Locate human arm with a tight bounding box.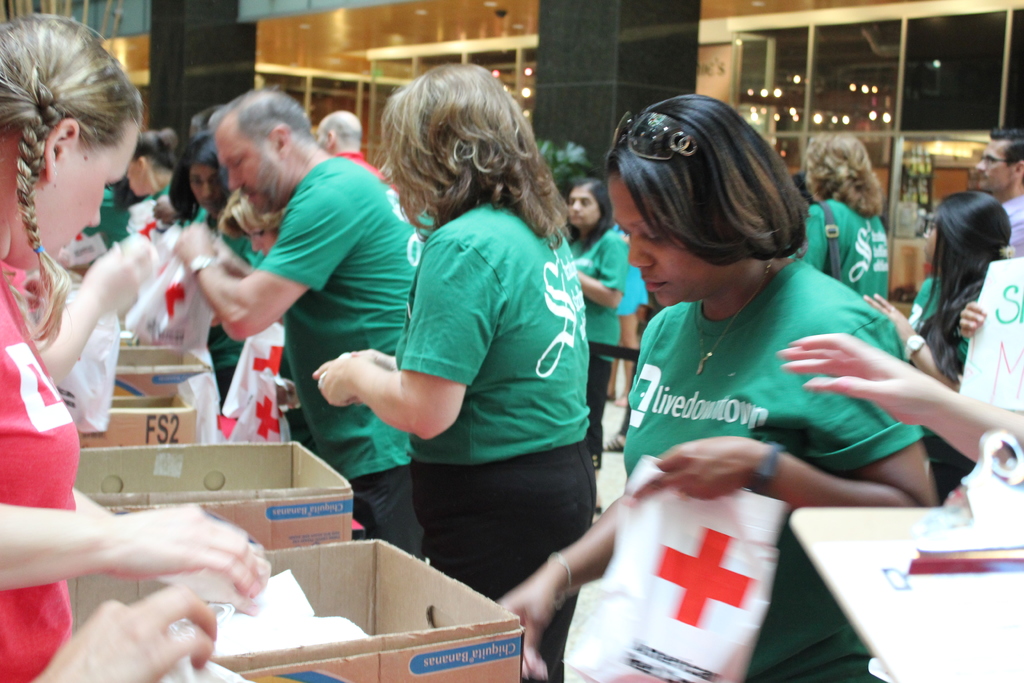
{"x1": 0, "y1": 494, "x2": 280, "y2": 604}.
